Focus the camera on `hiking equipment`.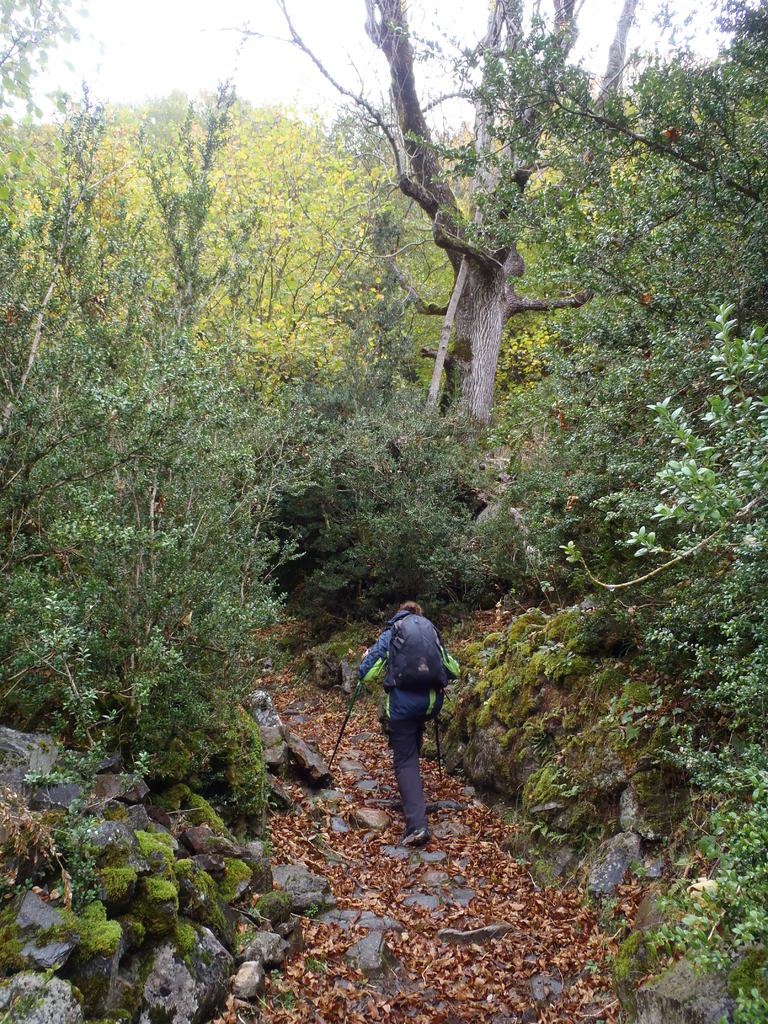
Focus region: crop(367, 596, 460, 708).
